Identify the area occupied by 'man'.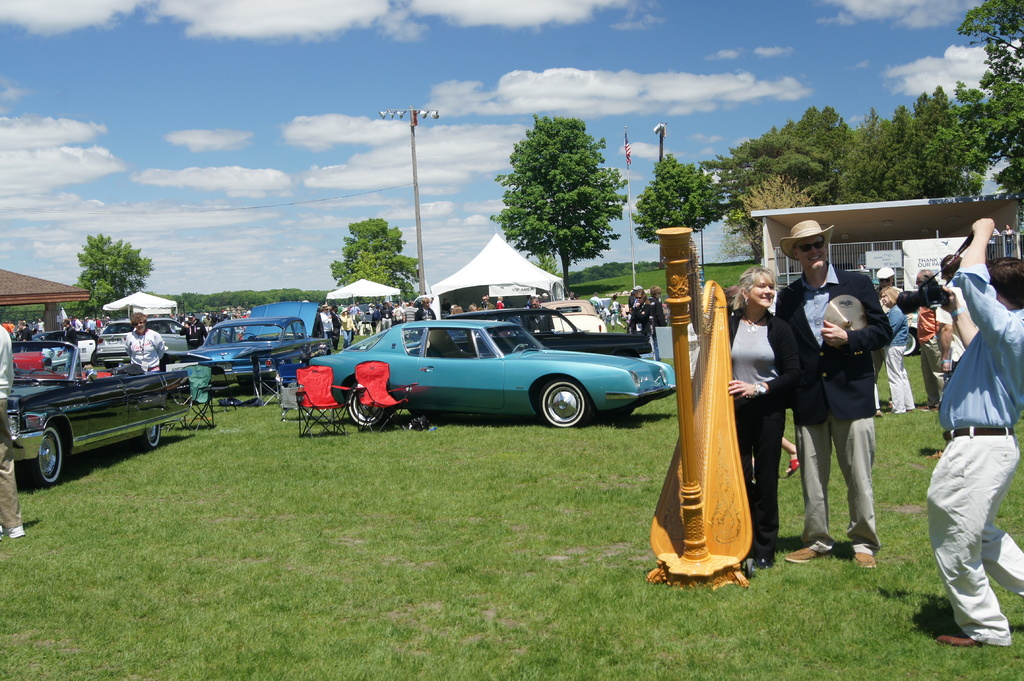
Area: Rect(593, 296, 603, 313).
